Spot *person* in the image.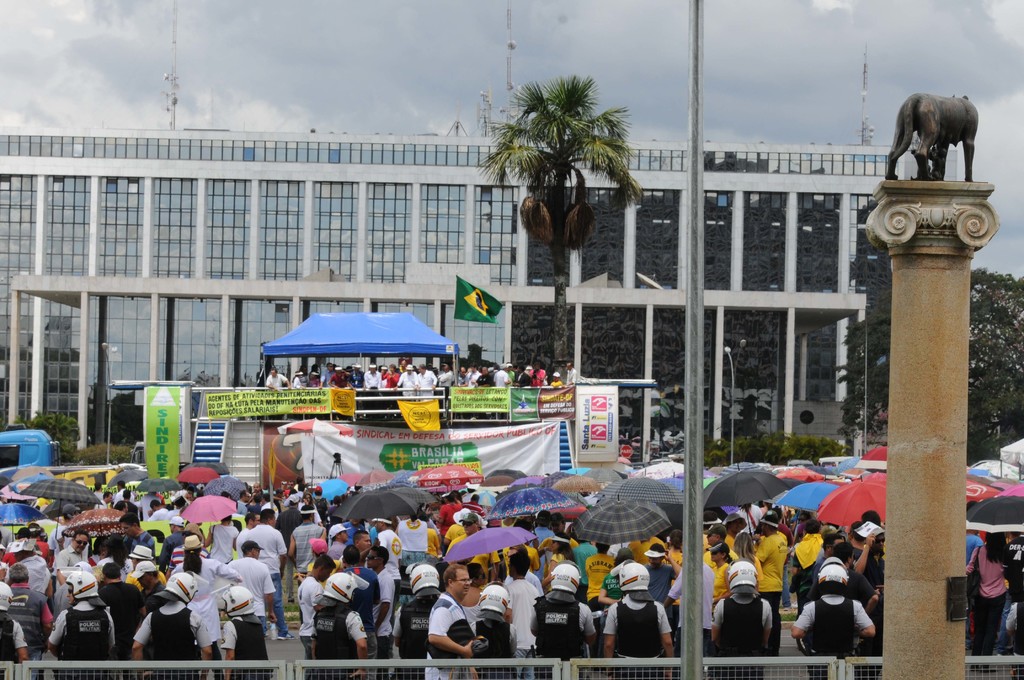
*person* found at select_region(193, 512, 238, 569).
